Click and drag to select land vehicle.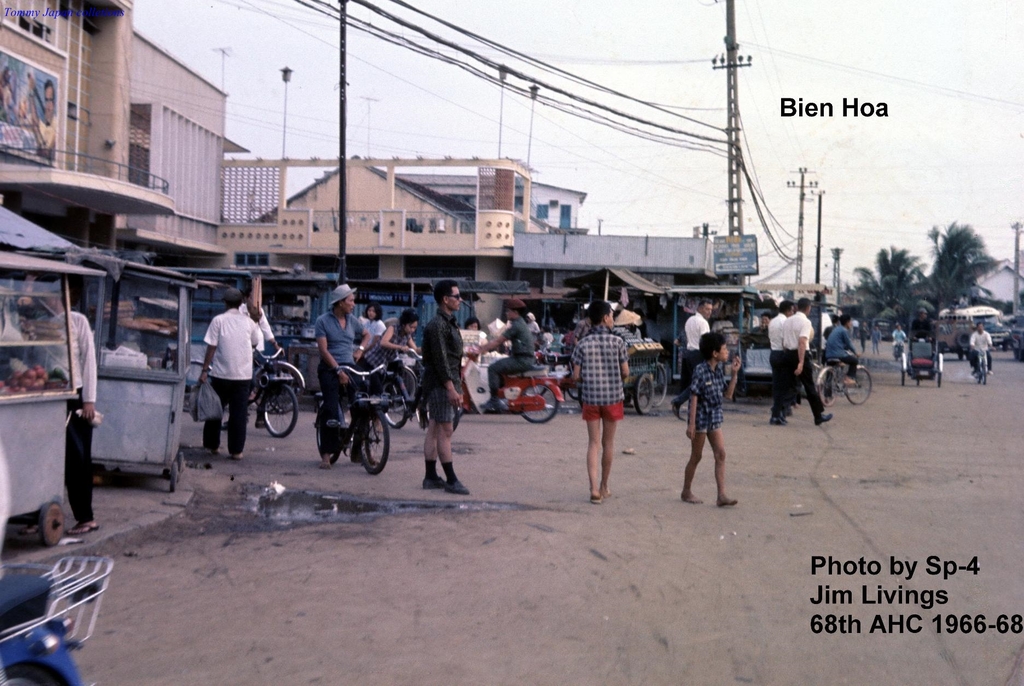
Selection: [x1=457, y1=344, x2=563, y2=421].
